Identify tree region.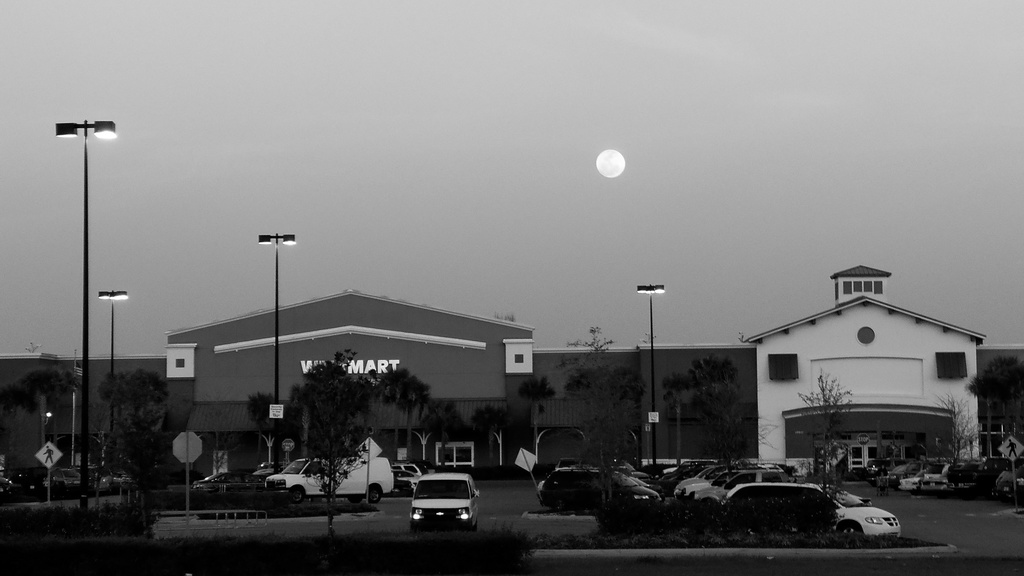
Region: rect(564, 367, 593, 396).
